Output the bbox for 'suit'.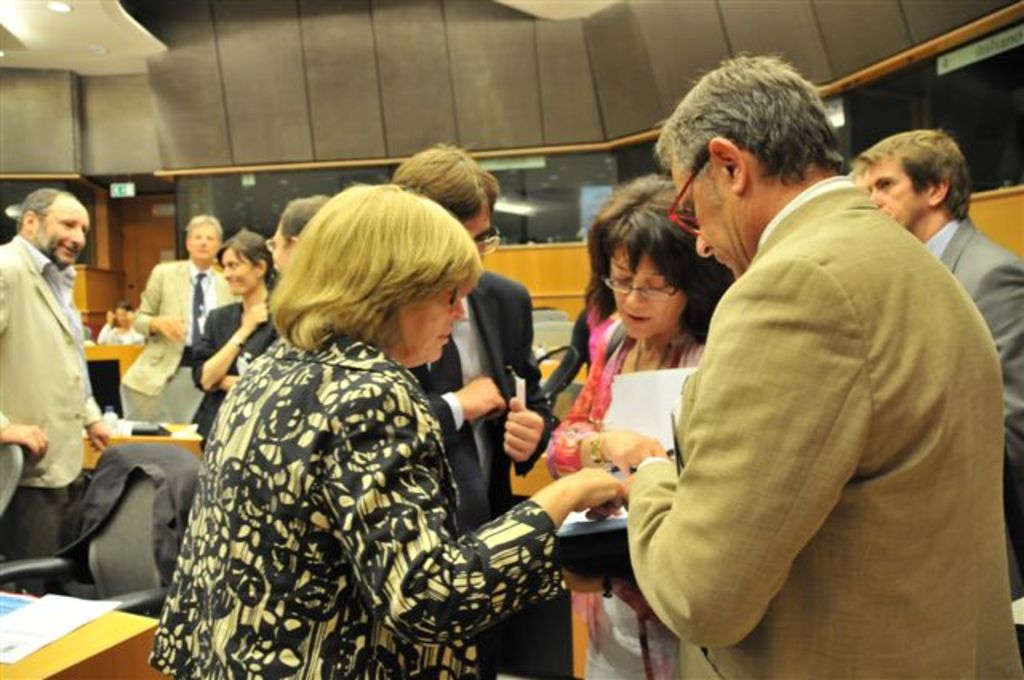
l=146, t=322, r=565, b=678.
